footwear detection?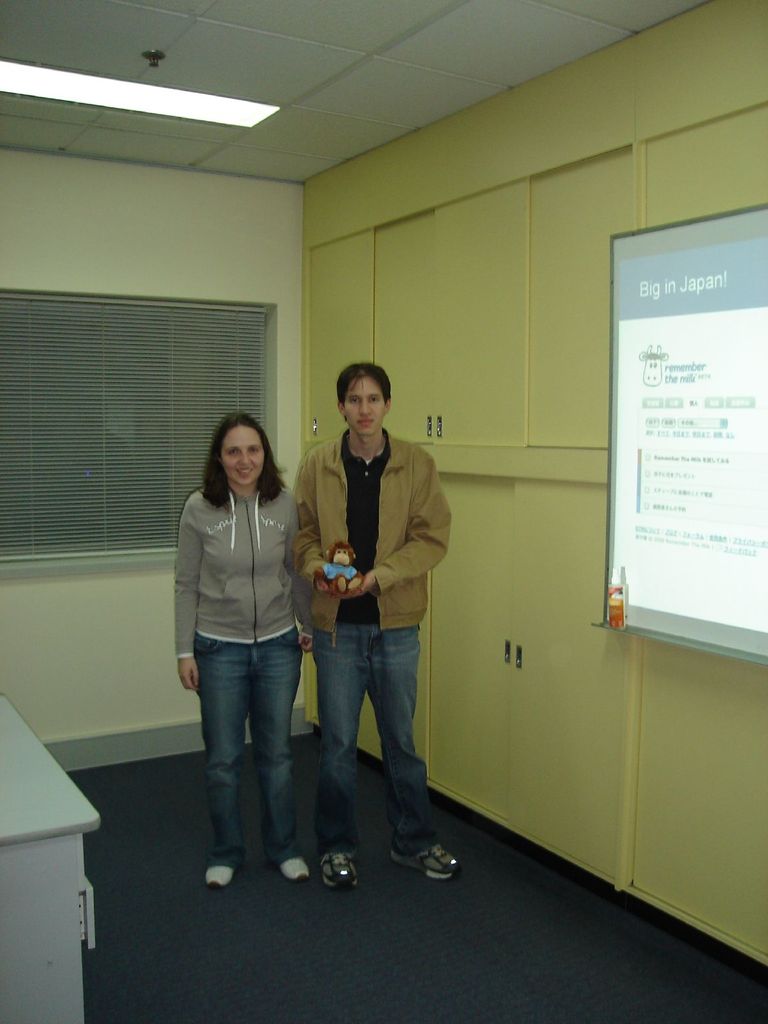
{"left": 282, "top": 856, "right": 305, "bottom": 881}
